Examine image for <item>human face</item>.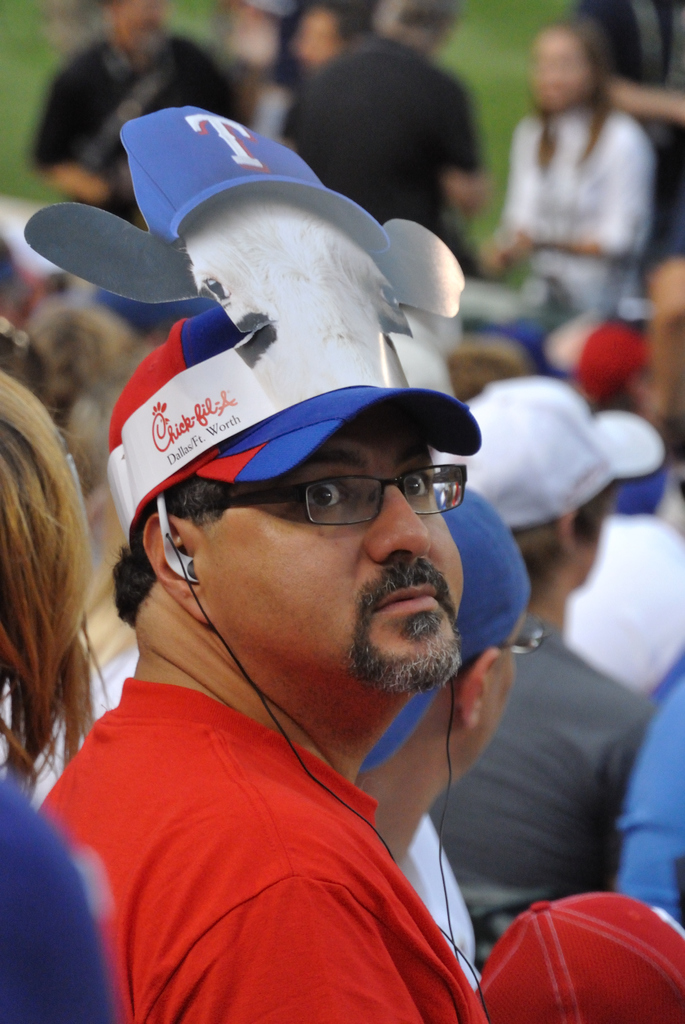
Examination result: region(187, 417, 468, 706).
